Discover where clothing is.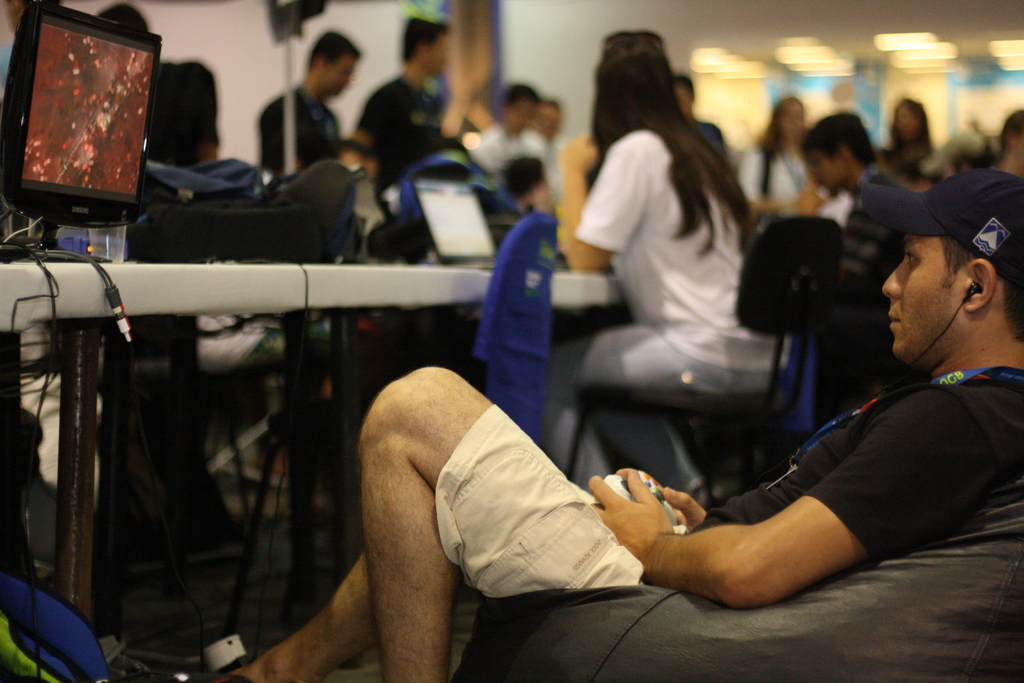
Discovered at [735, 131, 824, 233].
